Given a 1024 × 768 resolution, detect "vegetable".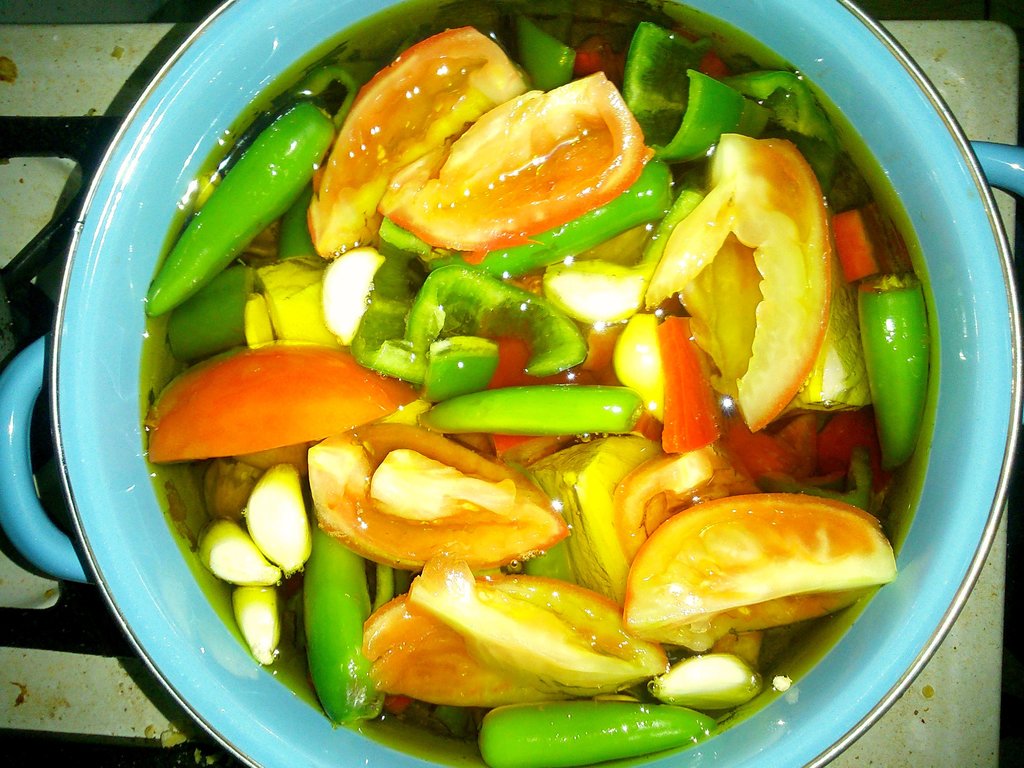
locate(145, 338, 418, 453).
